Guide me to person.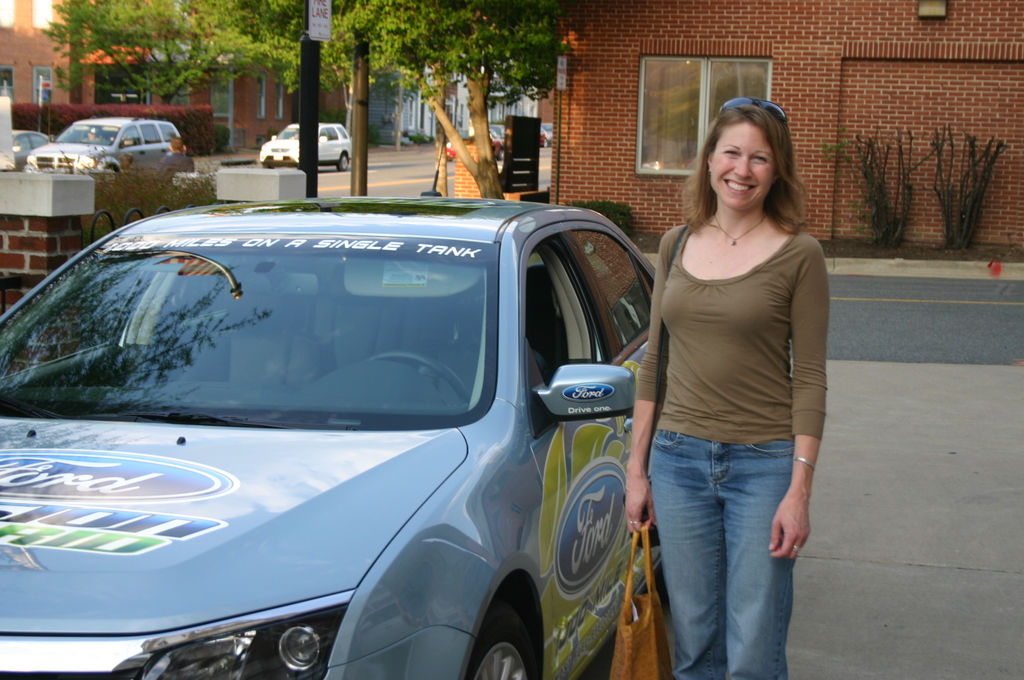
Guidance: box=[630, 93, 844, 668].
